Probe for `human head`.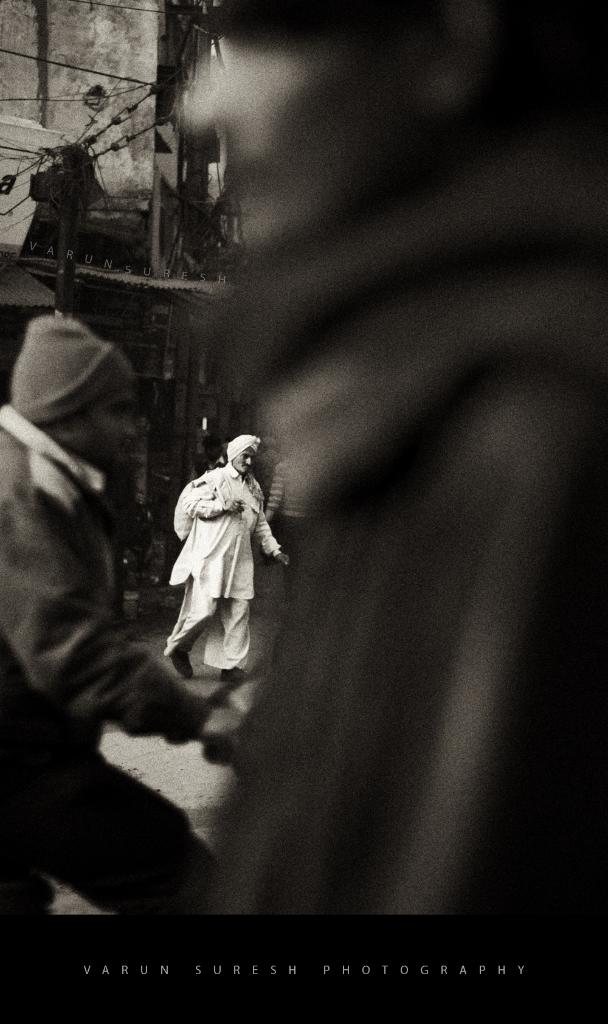
Probe result: pyautogui.locateOnScreen(15, 296, 154, 467).
